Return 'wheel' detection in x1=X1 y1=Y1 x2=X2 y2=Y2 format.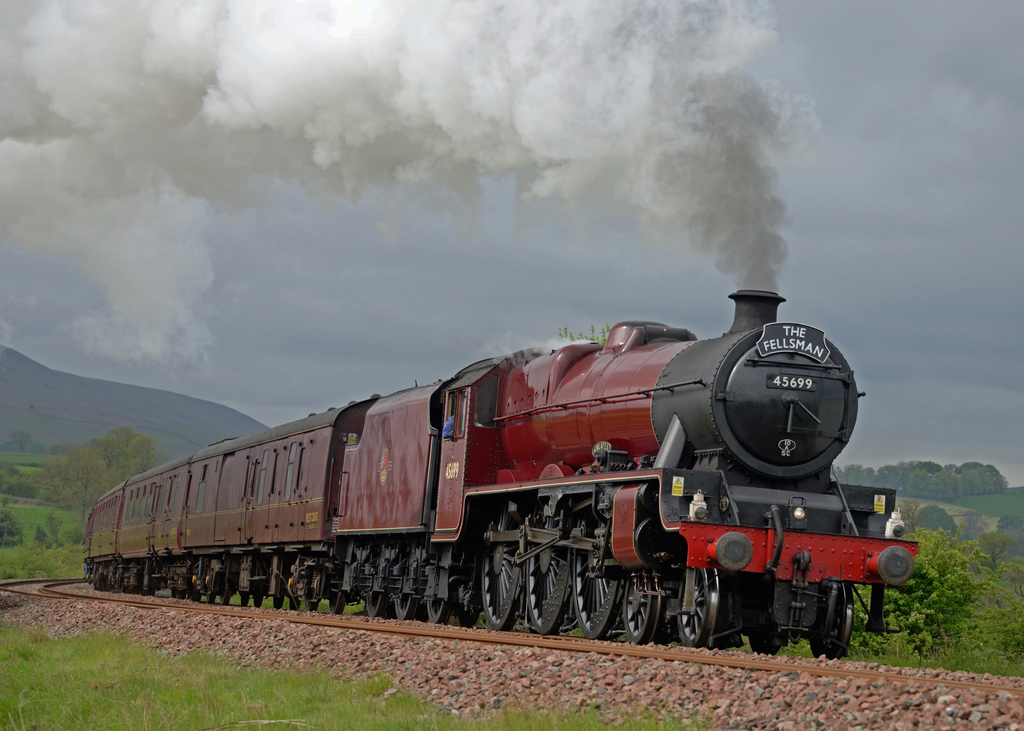
x1=220 y1=596 x2=229 y2=607.
